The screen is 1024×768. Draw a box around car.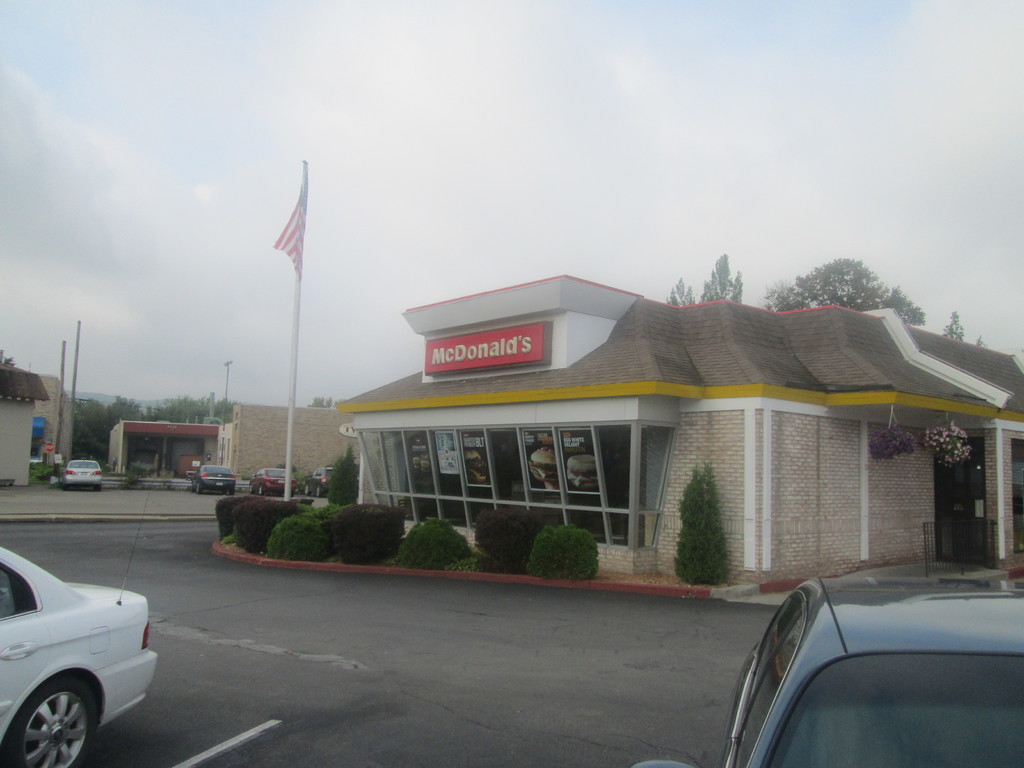
x1=630 y1=560 x2=1023 y2=767.
